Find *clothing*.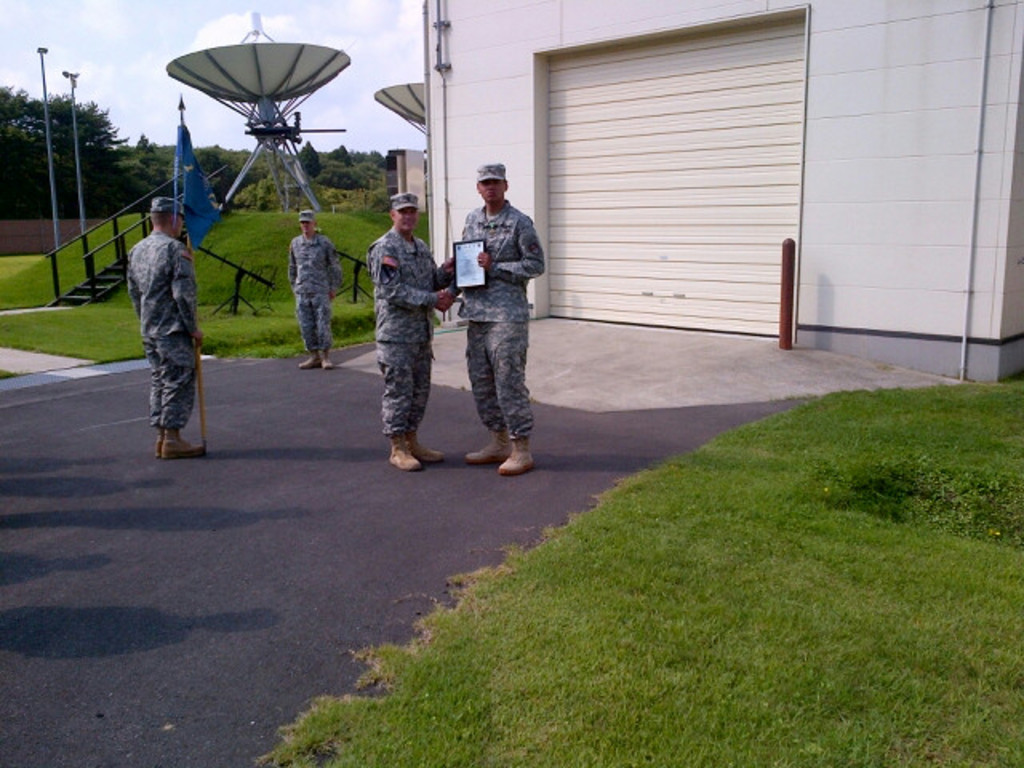
122 226 216 422.
